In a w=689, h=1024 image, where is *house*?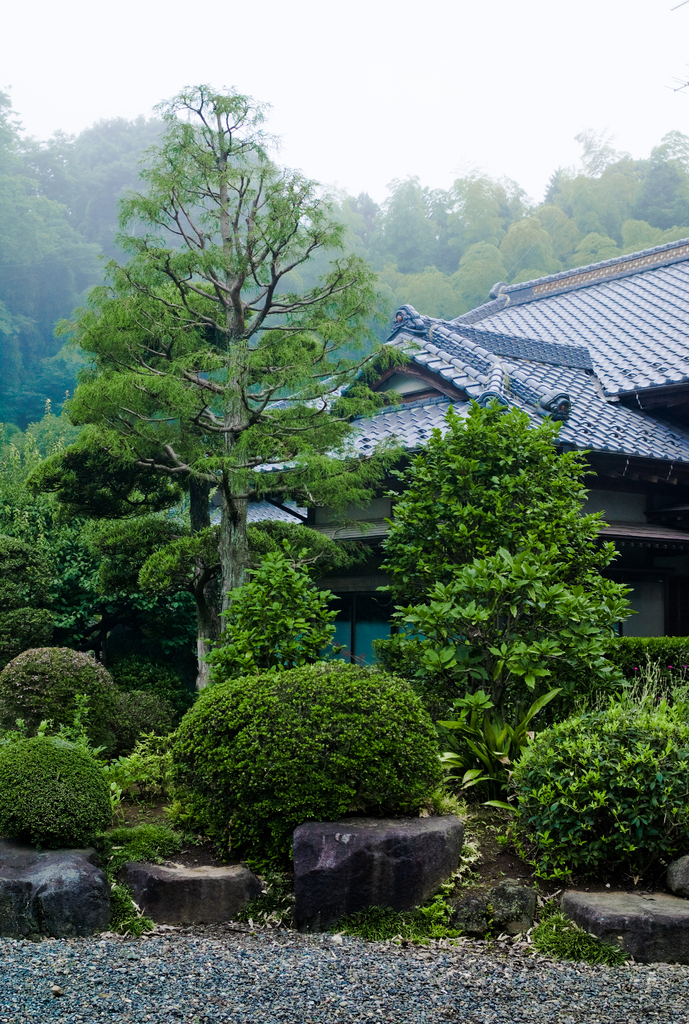
152,241,688,678.
